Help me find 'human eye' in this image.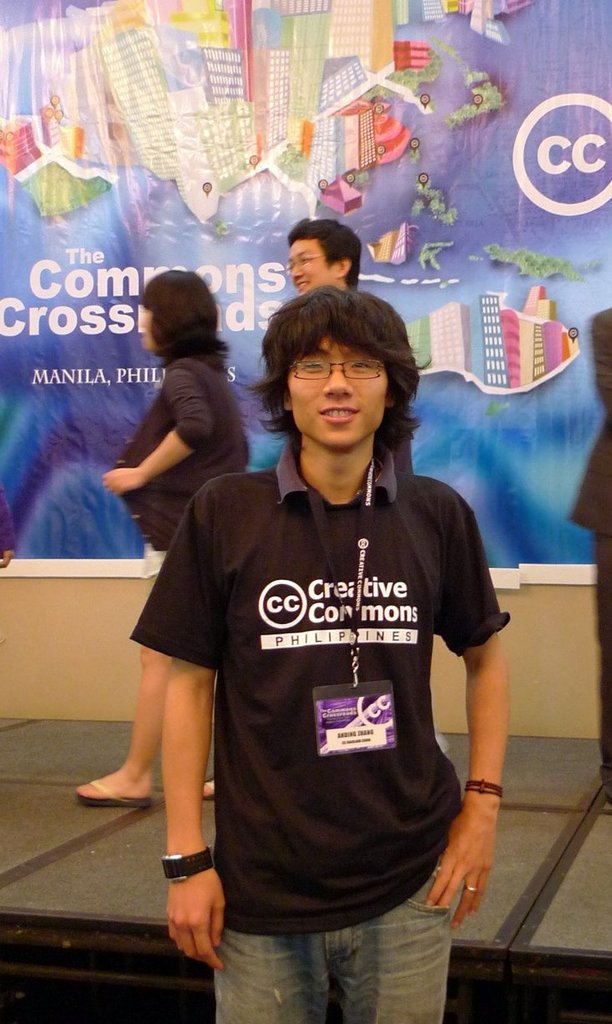
Found it: 352/360/375/371.
